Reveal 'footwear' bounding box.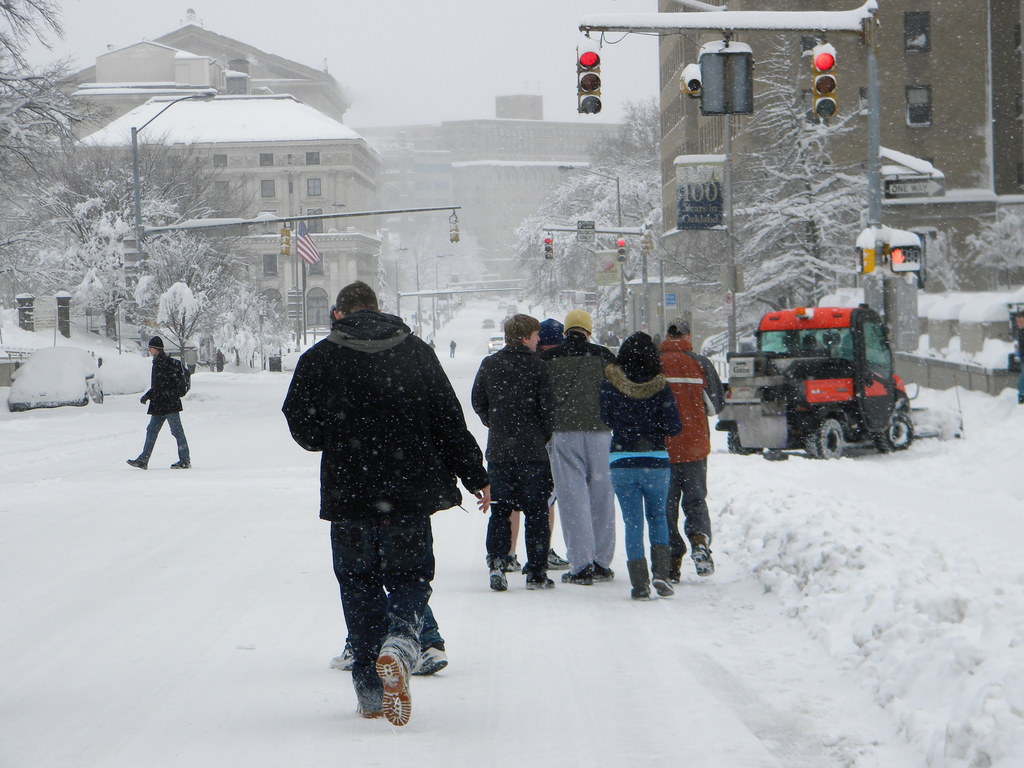
Revealed: (left=353, top=702, right=380, bottom=717).
